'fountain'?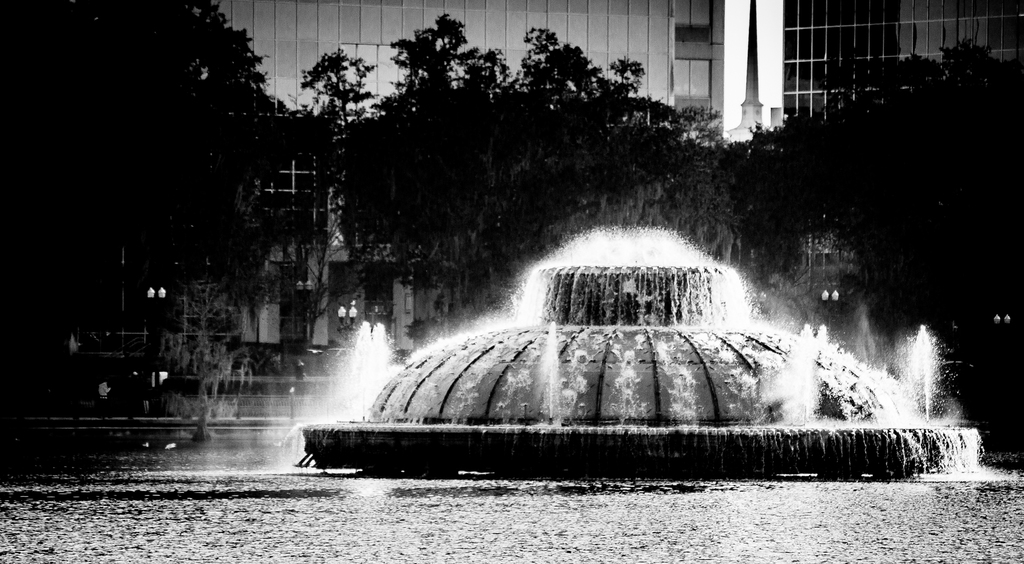
bbox=[278, 220, 954, 467]
